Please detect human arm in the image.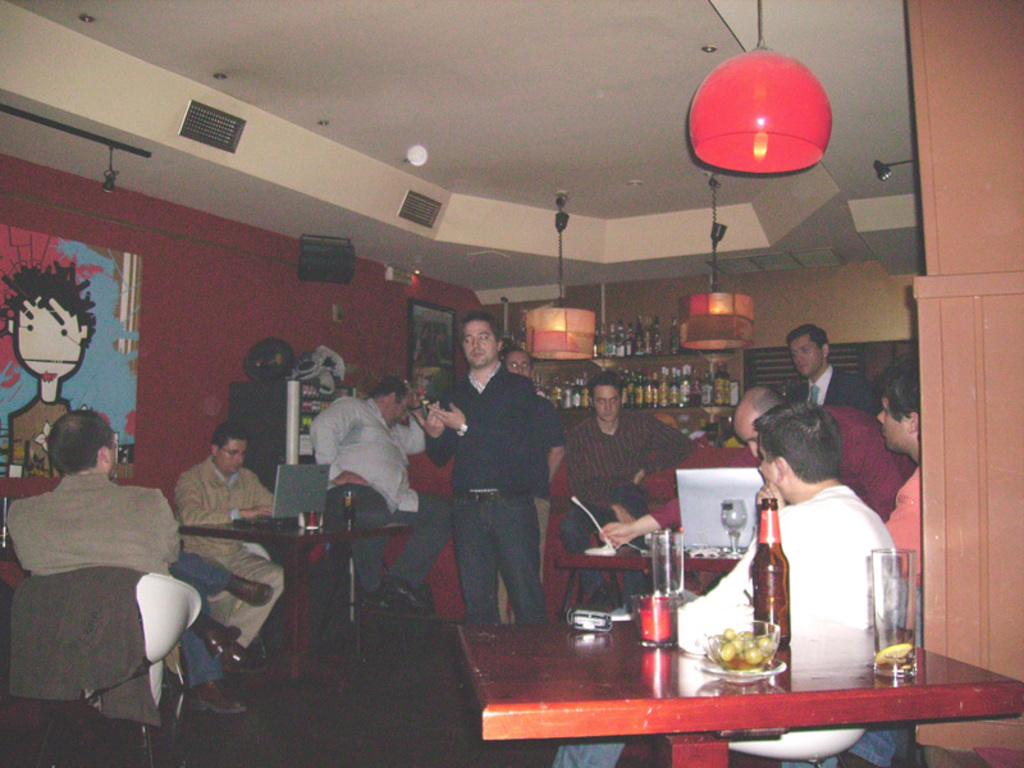
{"x1": 424, "y1": 370, "x2": 541, "y2": 453}.
